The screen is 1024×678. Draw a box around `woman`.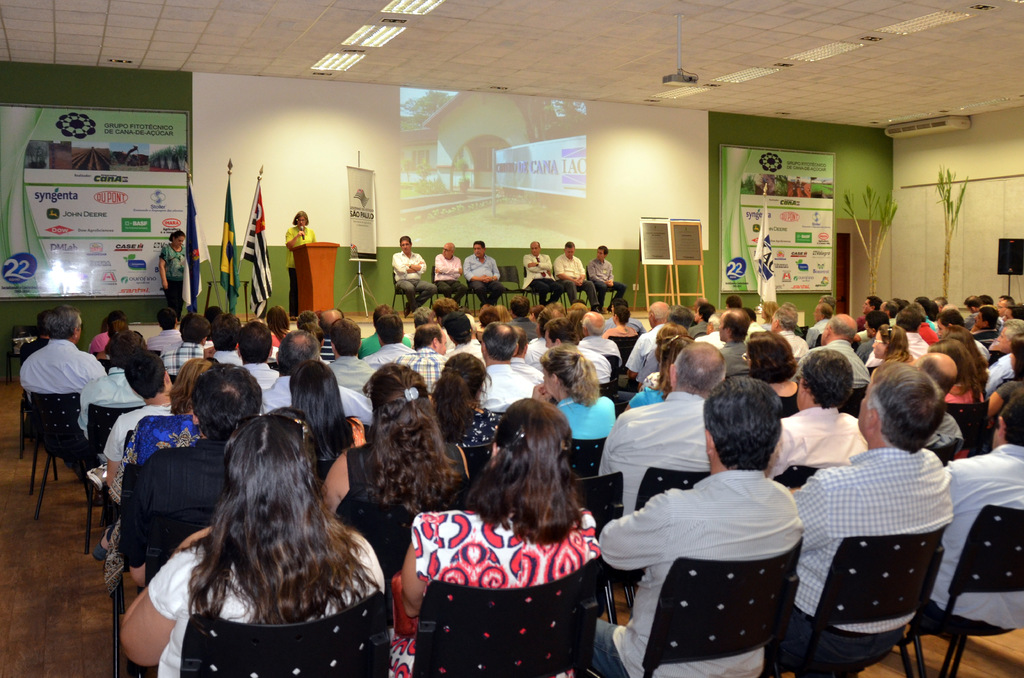
pyautogui.locateOnScreen(156, 231, 195, 312).
